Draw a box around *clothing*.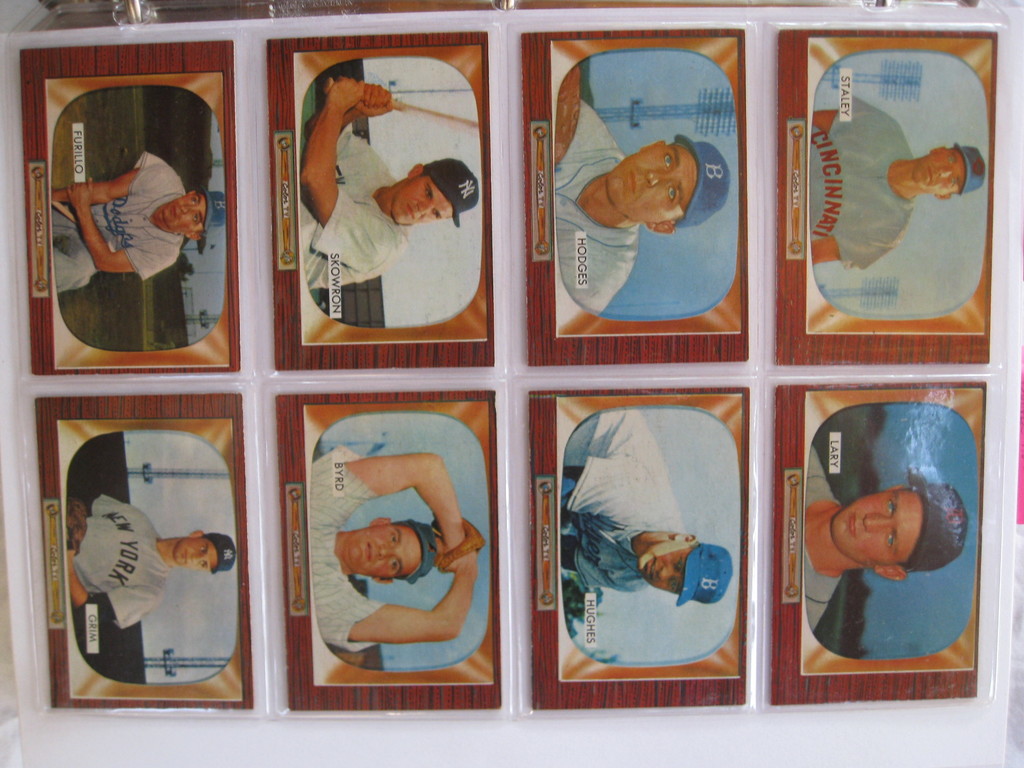
<box>49,150,192,303</box>.
